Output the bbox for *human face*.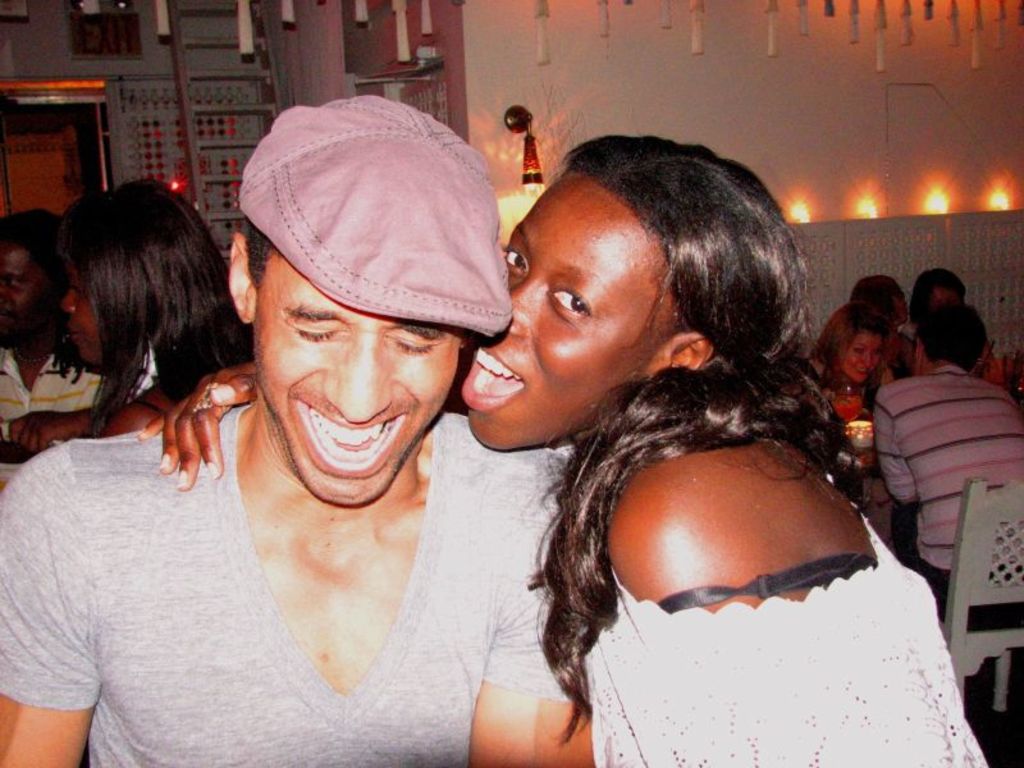
68,280,97,364.
